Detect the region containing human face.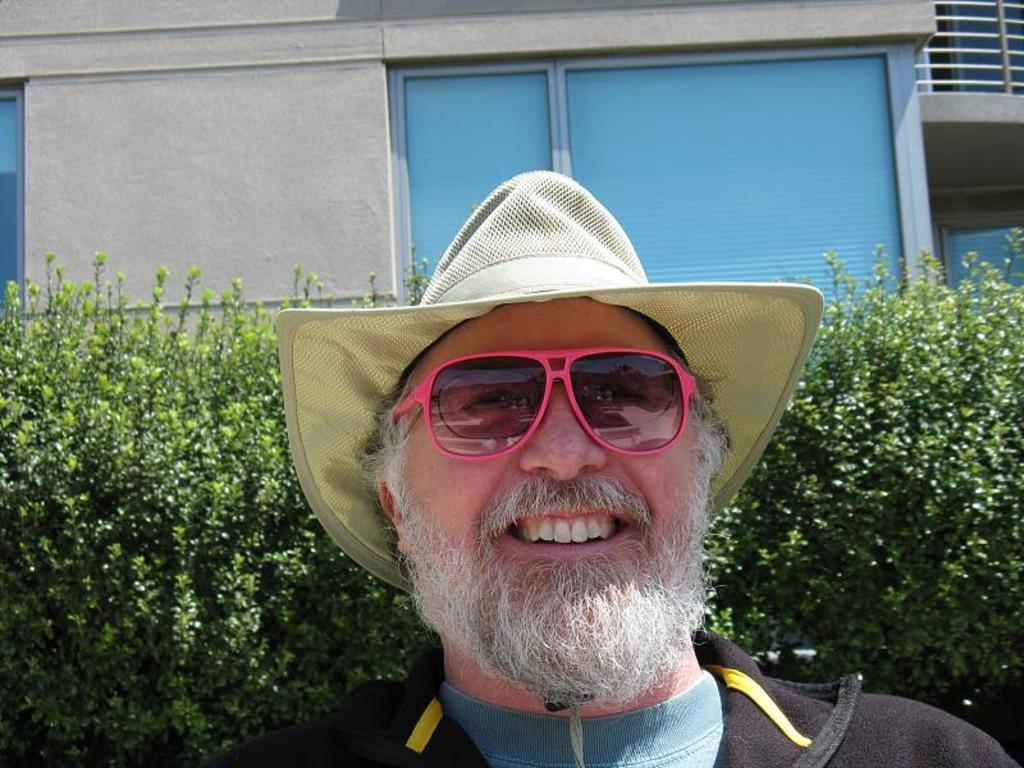
[left=411, top=297, right=700, bottom=680].
